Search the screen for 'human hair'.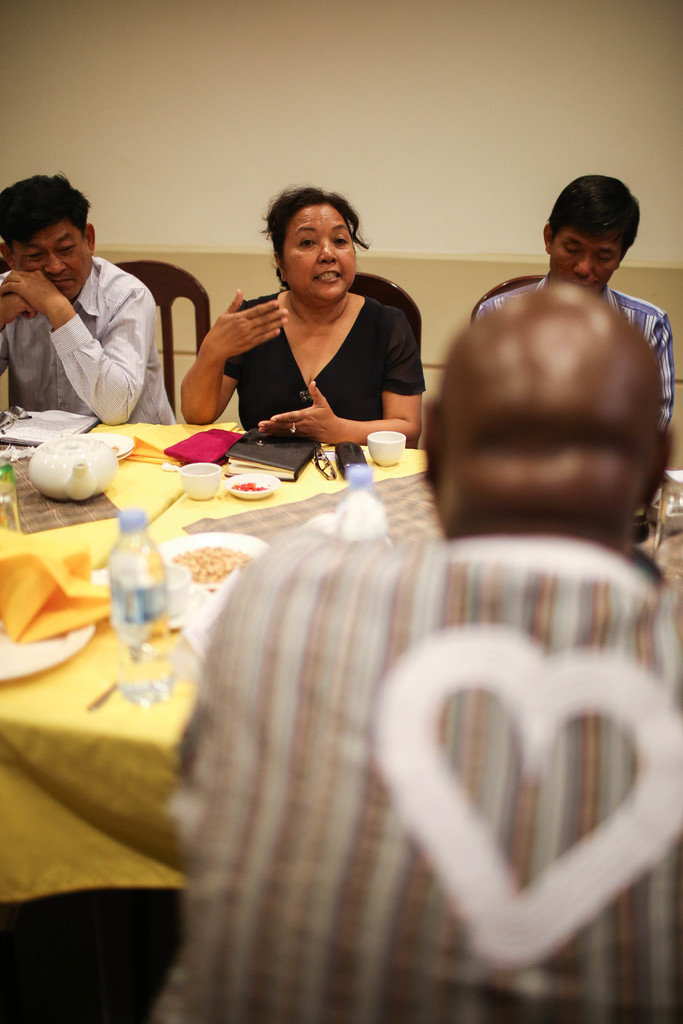
Found at 550:170:645:269.
